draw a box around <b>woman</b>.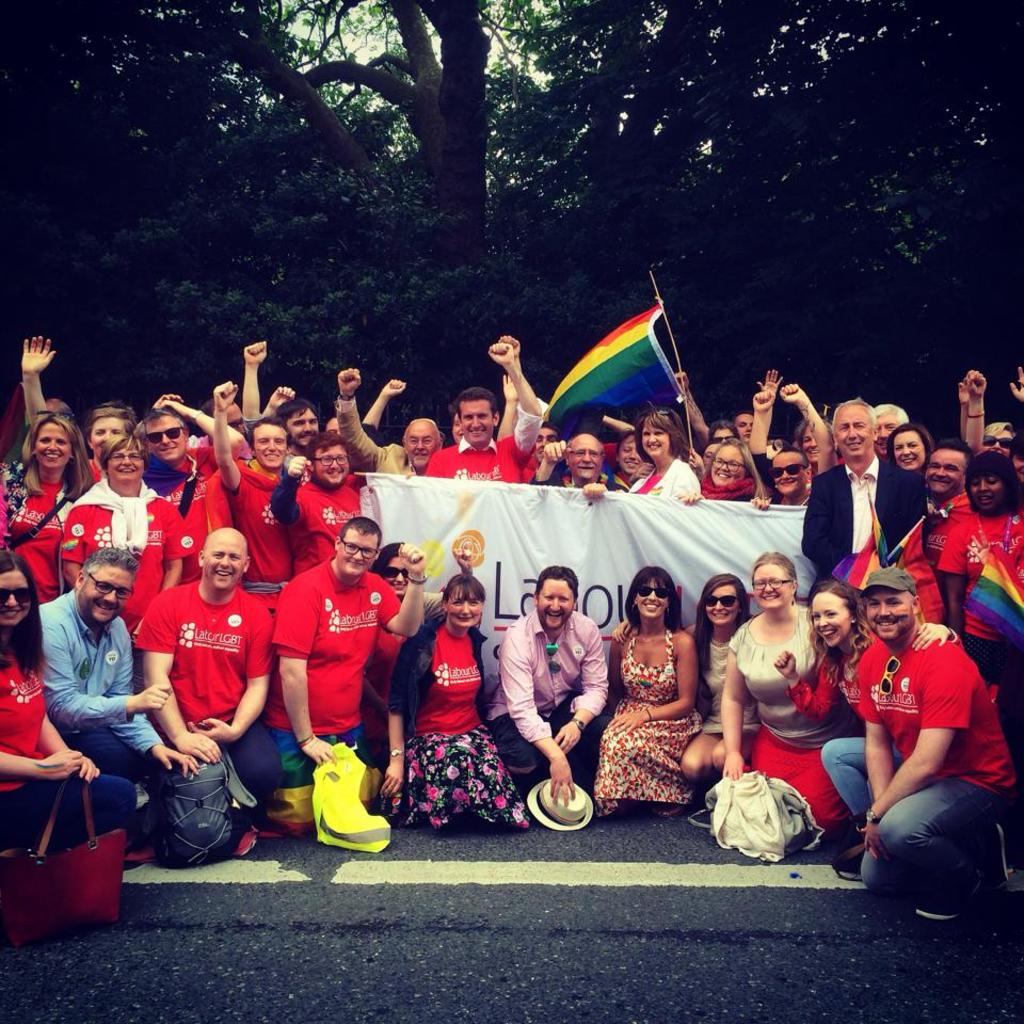
BBox(0, 551, 142, 859).
